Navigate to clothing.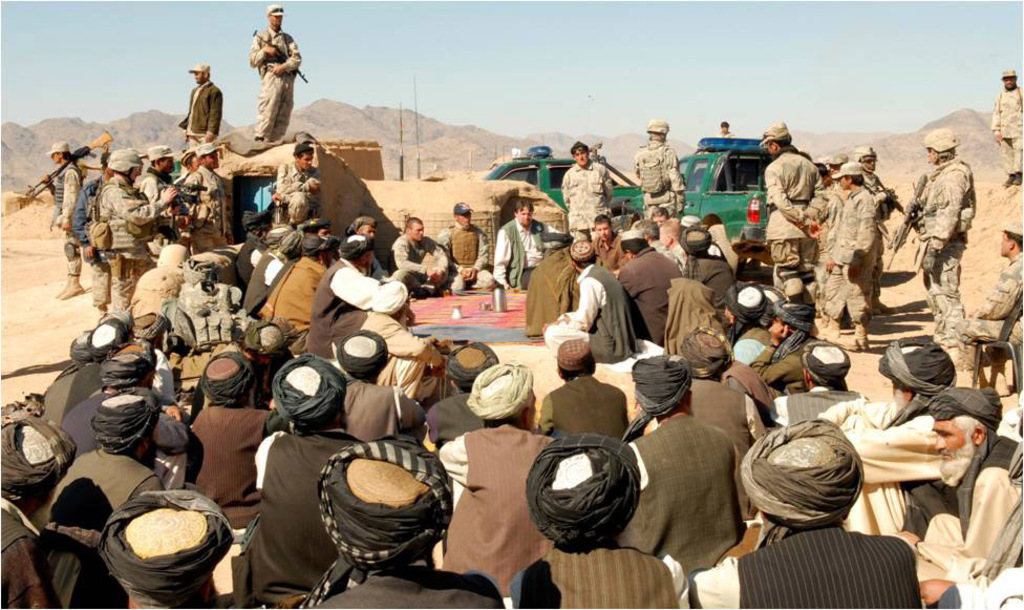
Navigation target: rect(386, 229, 449, 304).
